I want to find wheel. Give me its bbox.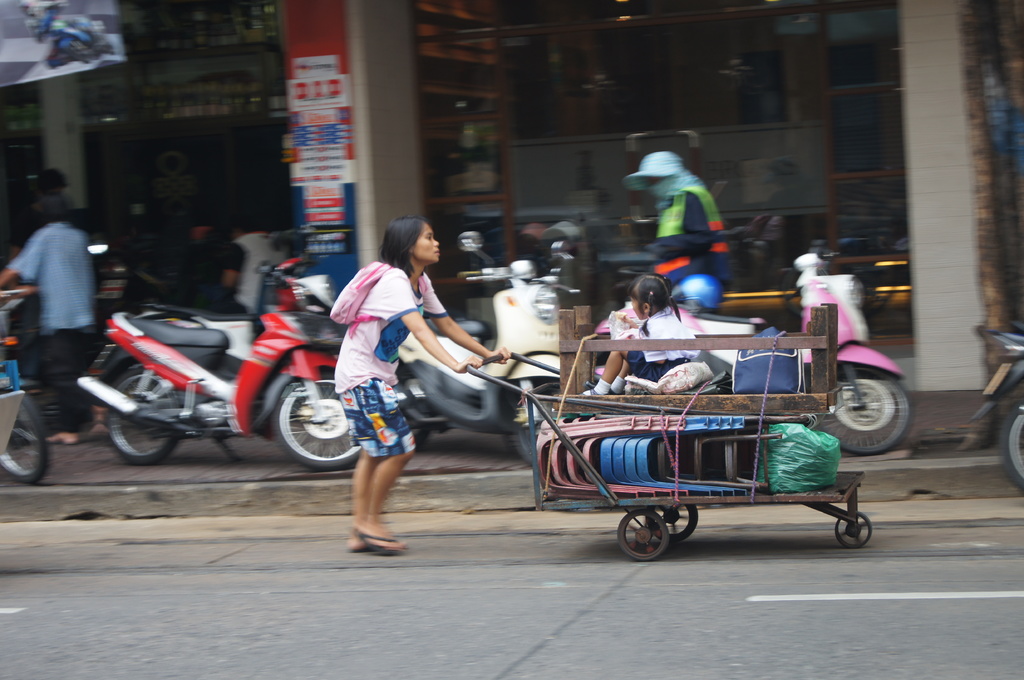
bbox=(510, 411, 555, 461).
